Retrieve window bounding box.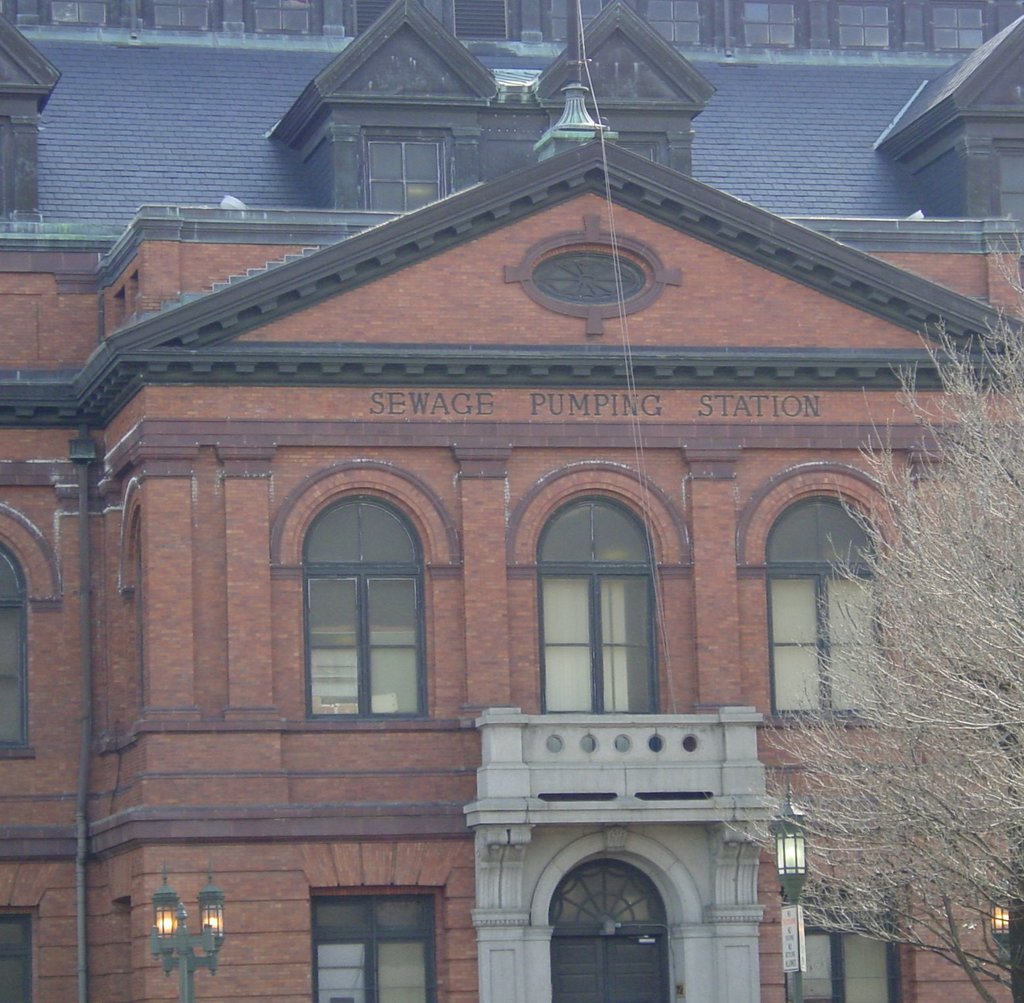
Bounding box: 244 0 323 36.
